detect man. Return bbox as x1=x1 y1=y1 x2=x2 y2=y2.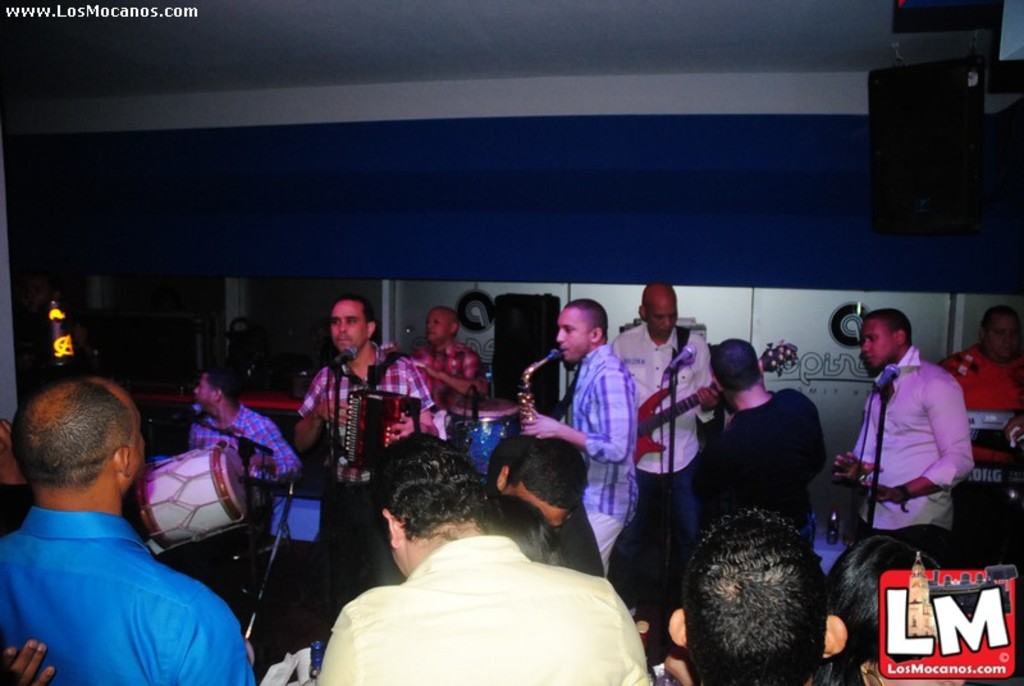
x1=189 y1=362 x2=300 y2=621.
